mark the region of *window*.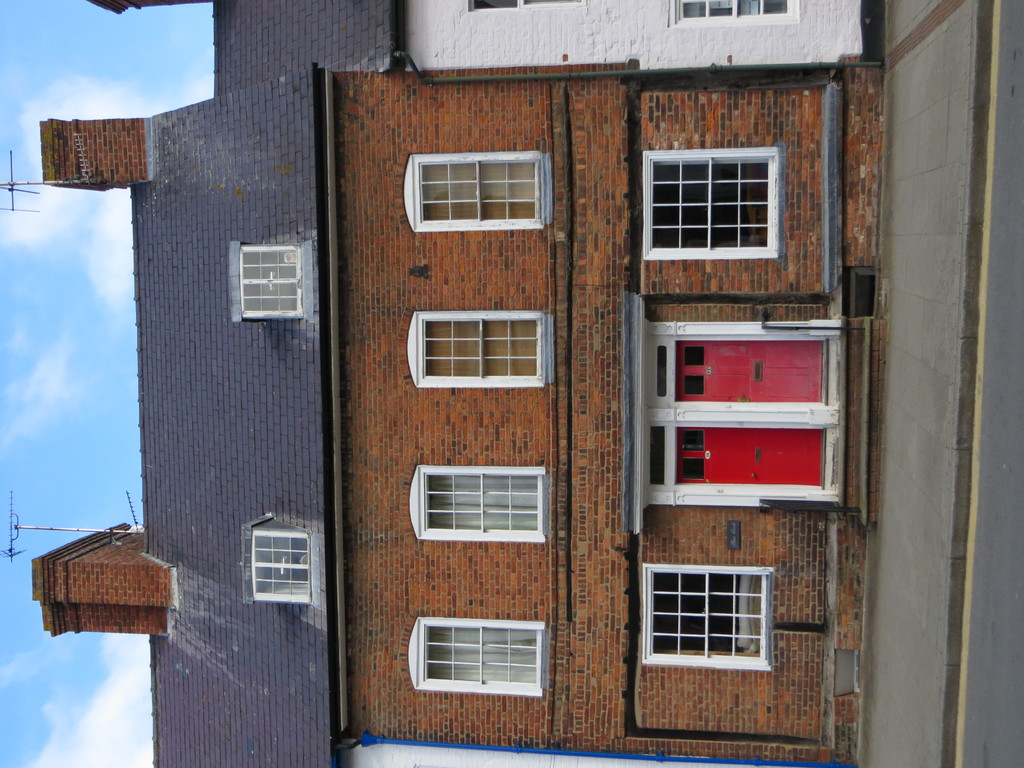
Region: box(669, 0, 802, 27).
